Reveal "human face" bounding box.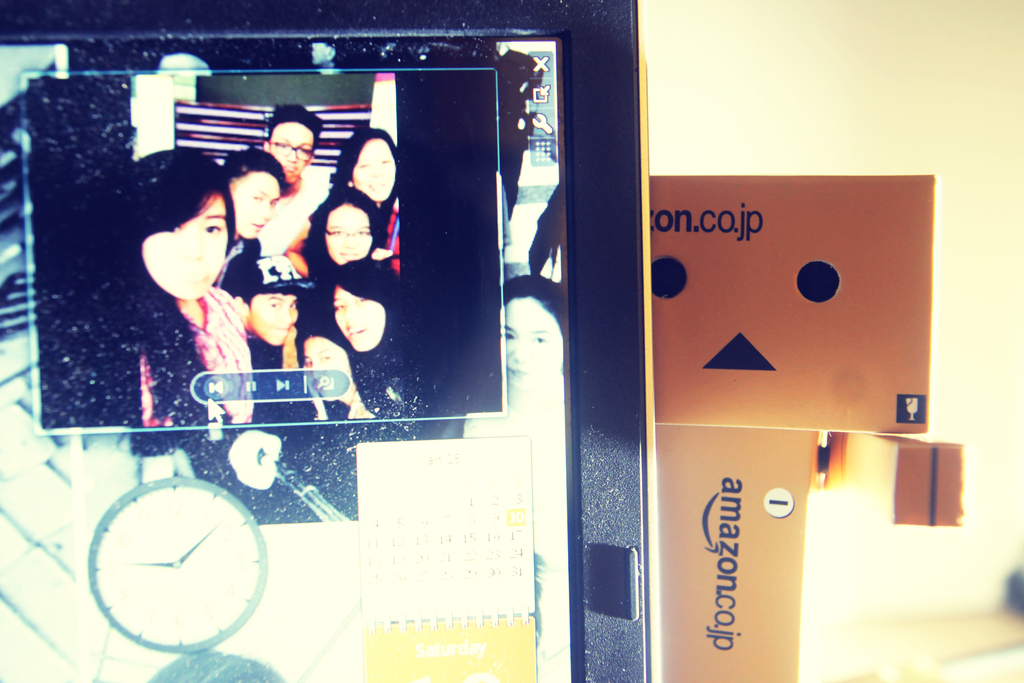
Revealed: locate(245, 288, 299, 342).
